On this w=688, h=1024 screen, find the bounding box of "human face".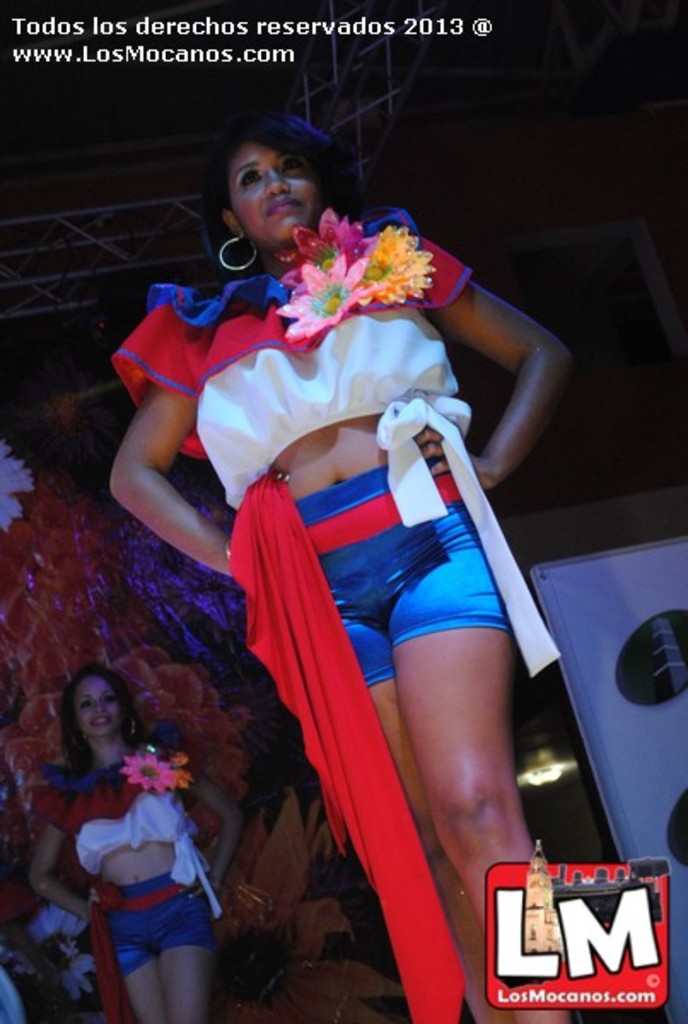
Bounding box: left=80, top=679, right=108, bottom=732.
